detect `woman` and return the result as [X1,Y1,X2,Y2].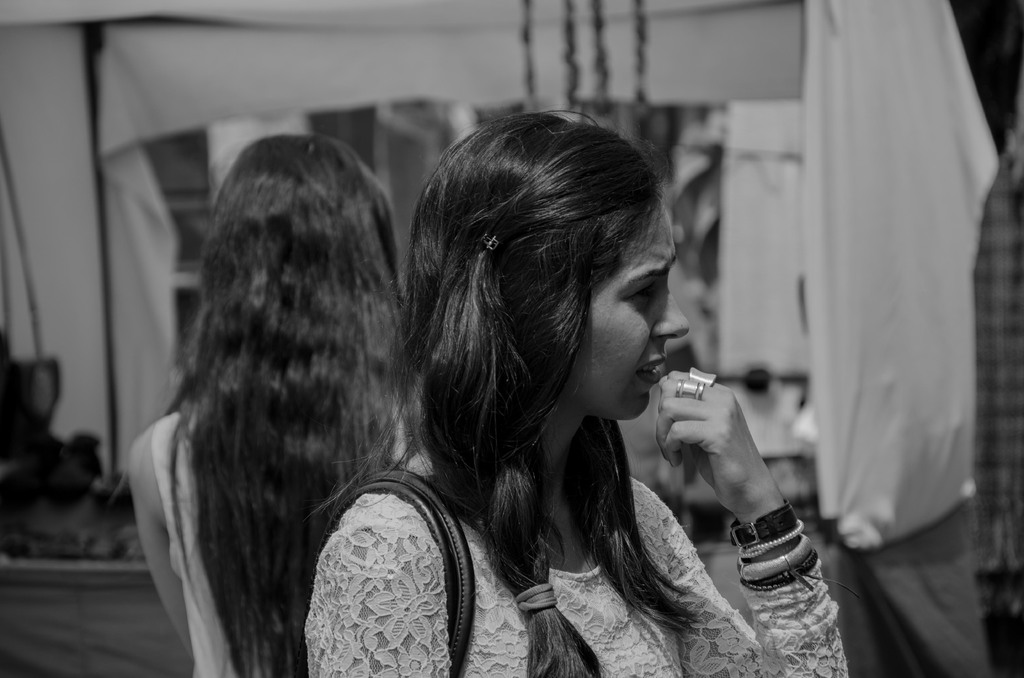
[294,95,797,672].
